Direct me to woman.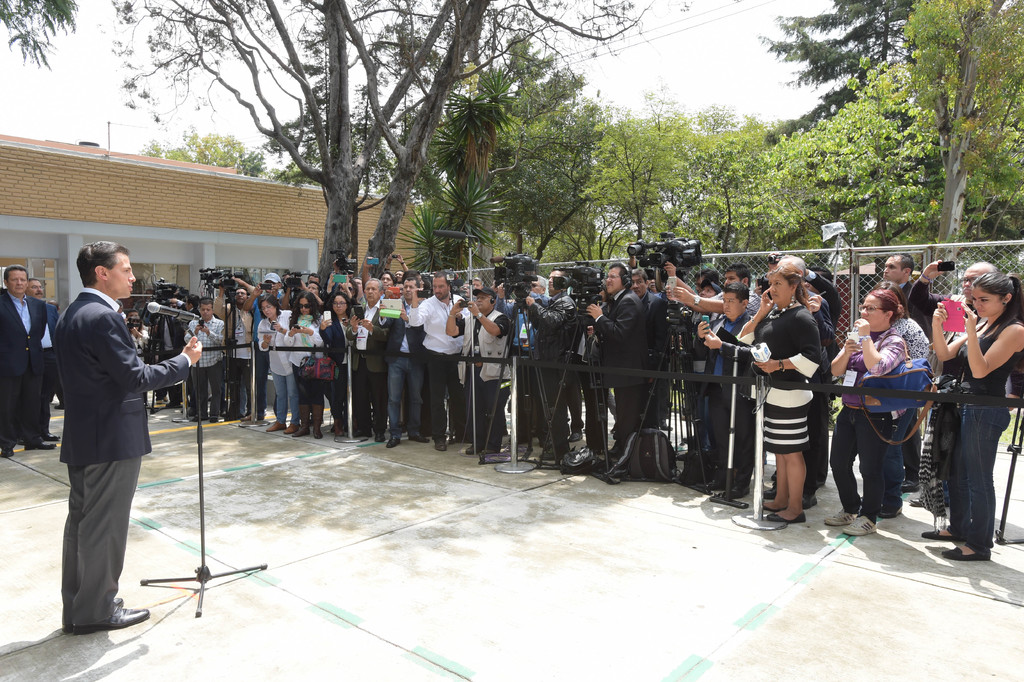
Direction: <bbox>735, 265, 825, 521</bbox>.
